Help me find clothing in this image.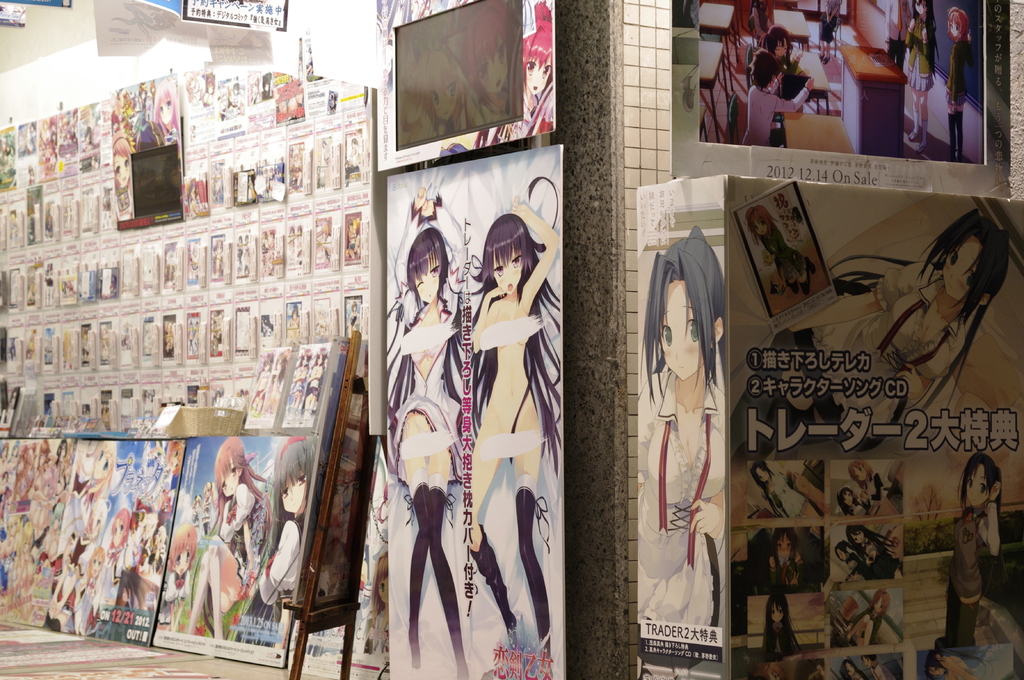
Found it: [x1=99, y1=545, x2=125, y2=607].
